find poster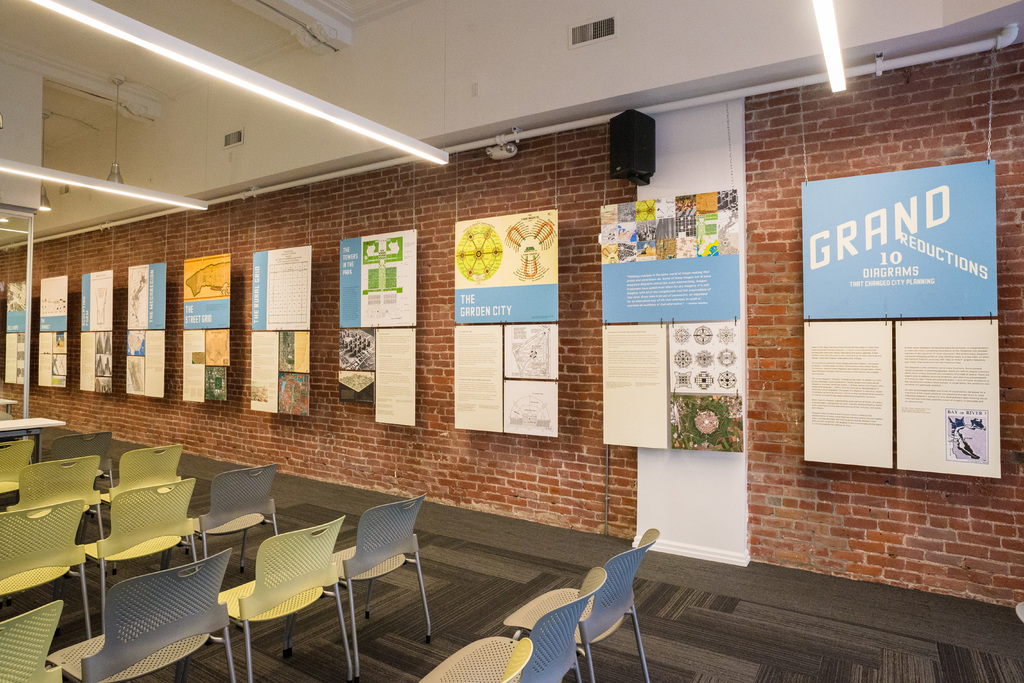
127:264:164:401
